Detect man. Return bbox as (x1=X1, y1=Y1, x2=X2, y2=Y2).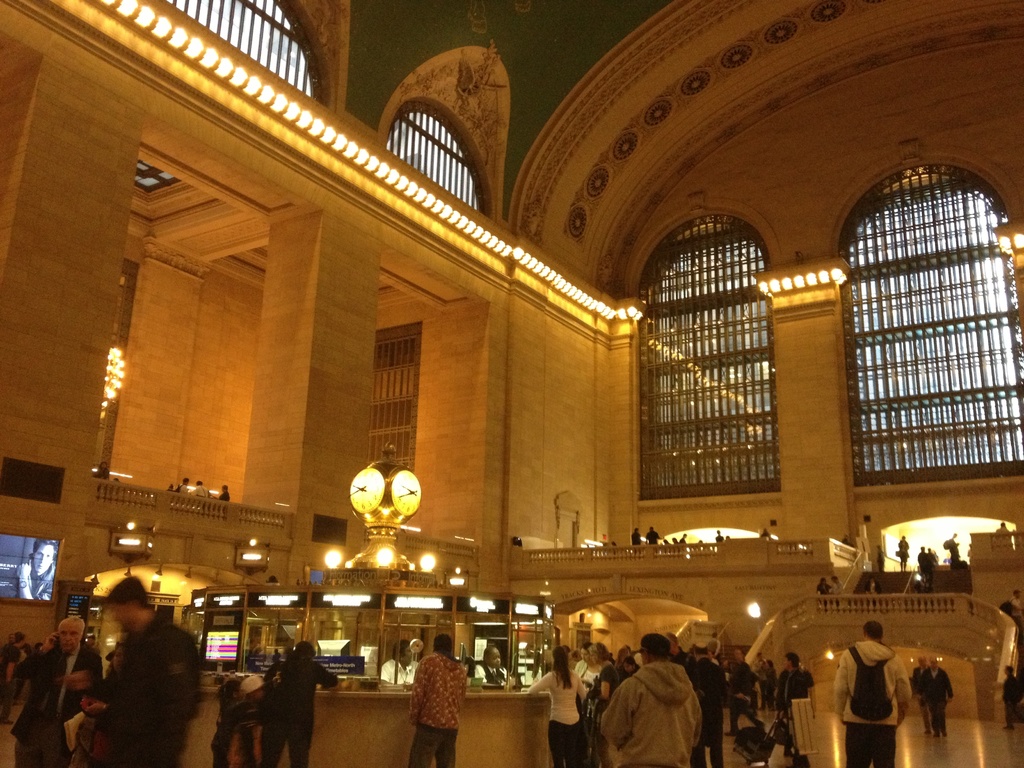
(x1=678, y1=532, x2=686, y2=543).
